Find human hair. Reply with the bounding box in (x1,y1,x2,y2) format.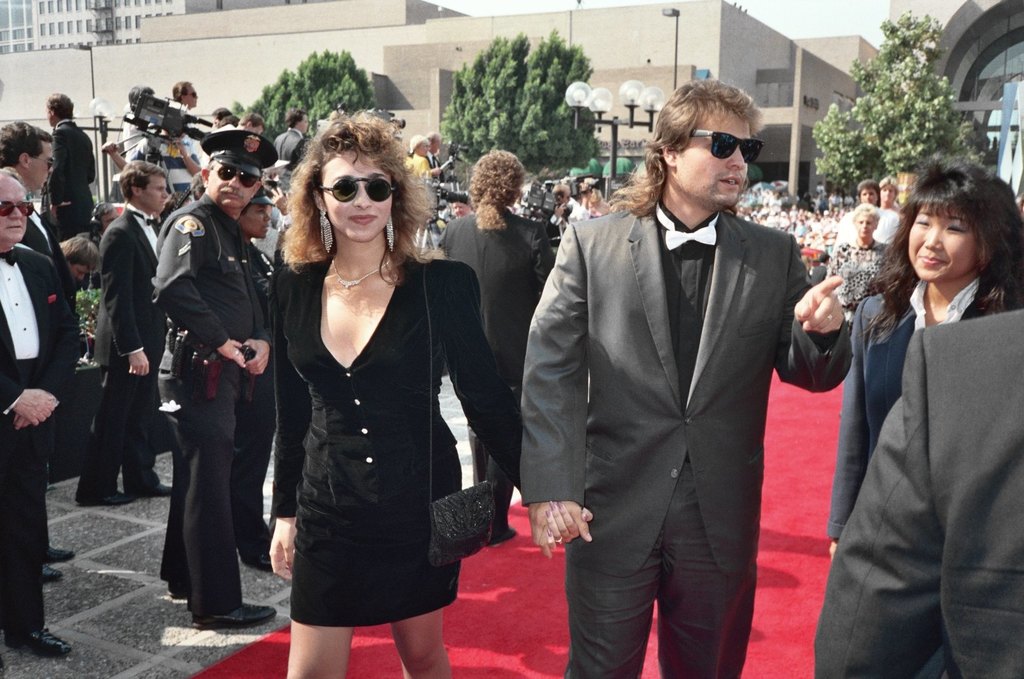
(864,153,1022,339).
